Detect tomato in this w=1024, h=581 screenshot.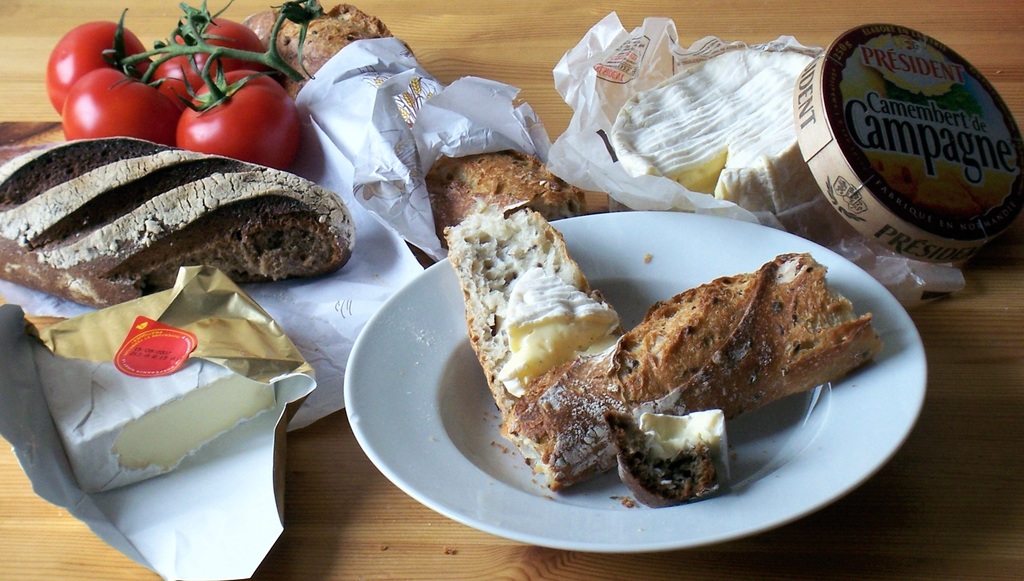
Detection: bbox(34, 6, 154, 118).
